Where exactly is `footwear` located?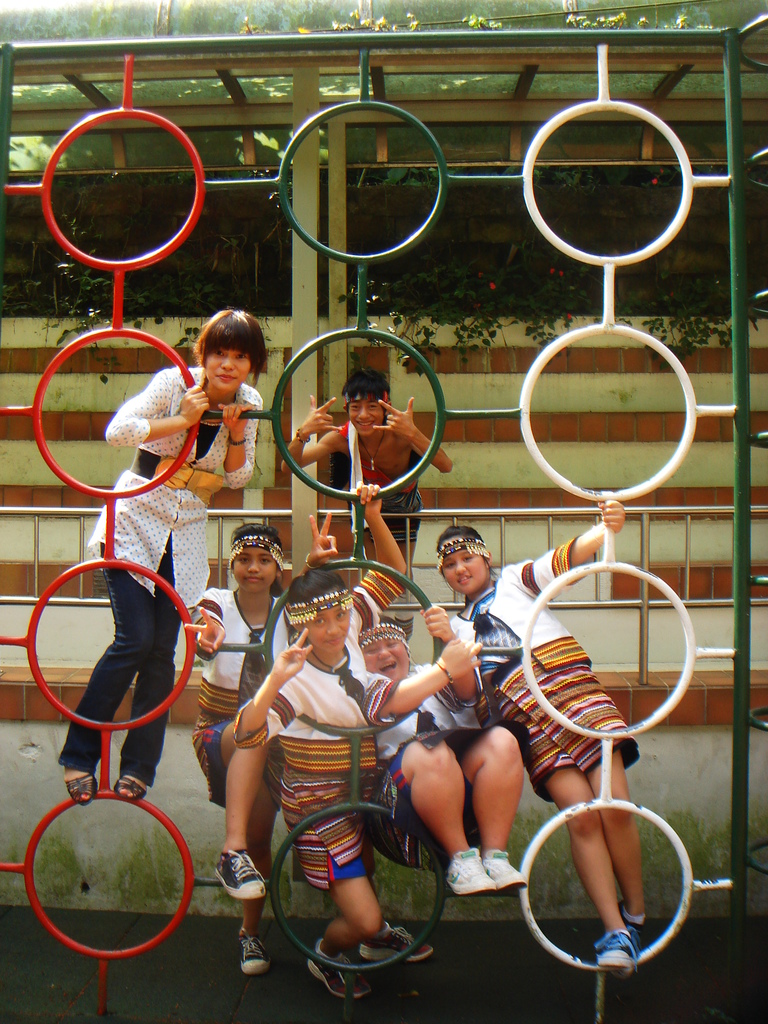
Its bounding box is box(595, 929, 632, 970).
